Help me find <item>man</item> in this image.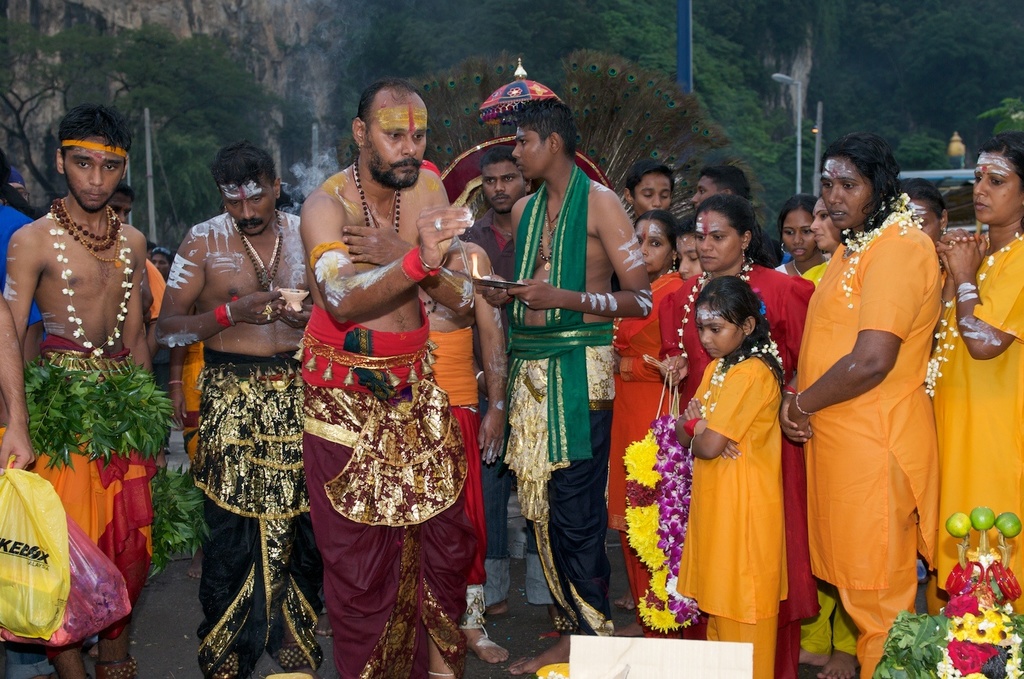
Found it: box=[694, 163, 755, 202].
